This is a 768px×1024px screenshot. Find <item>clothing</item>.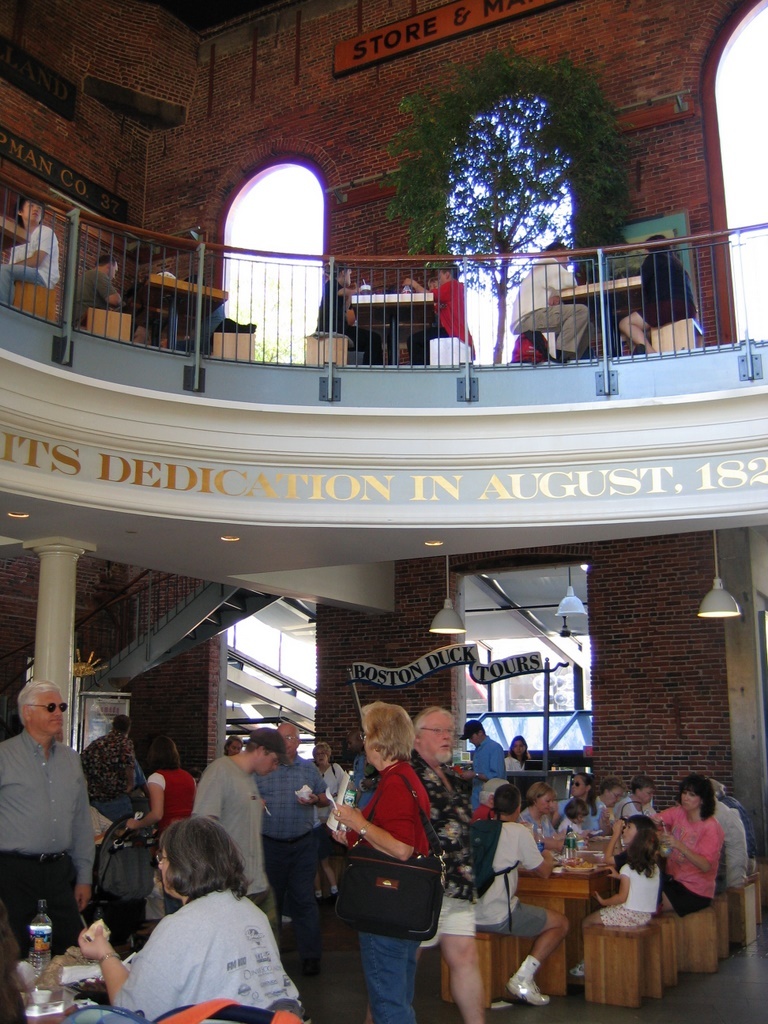
Bounding box: [left=615, top=858, right=661, bottom=915].
